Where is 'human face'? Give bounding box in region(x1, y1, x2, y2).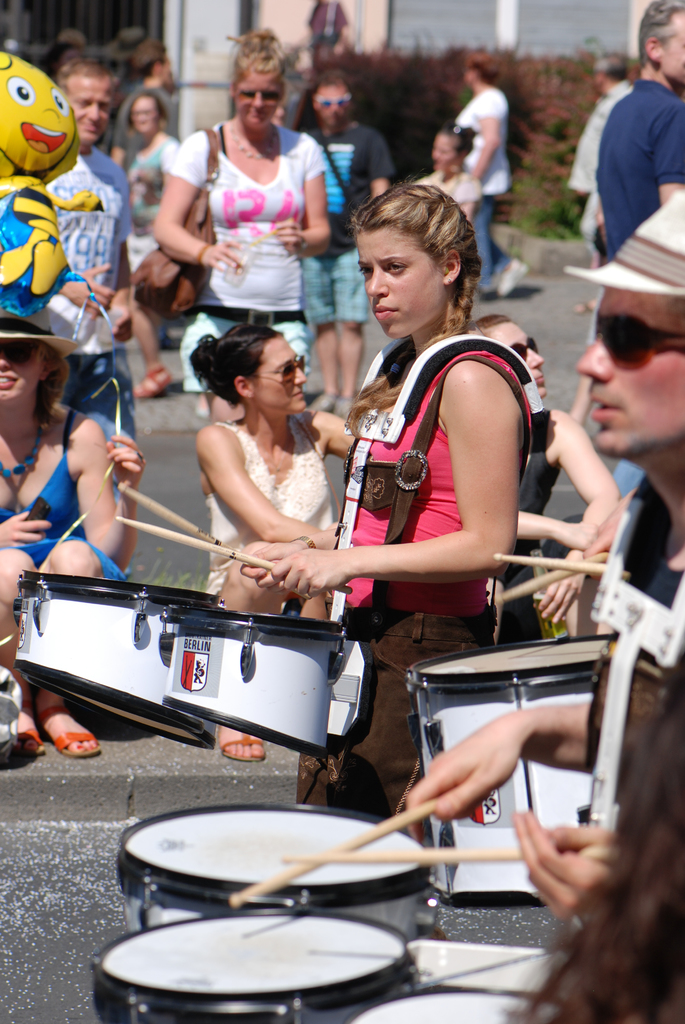
region(434, 137, 460, 172).
